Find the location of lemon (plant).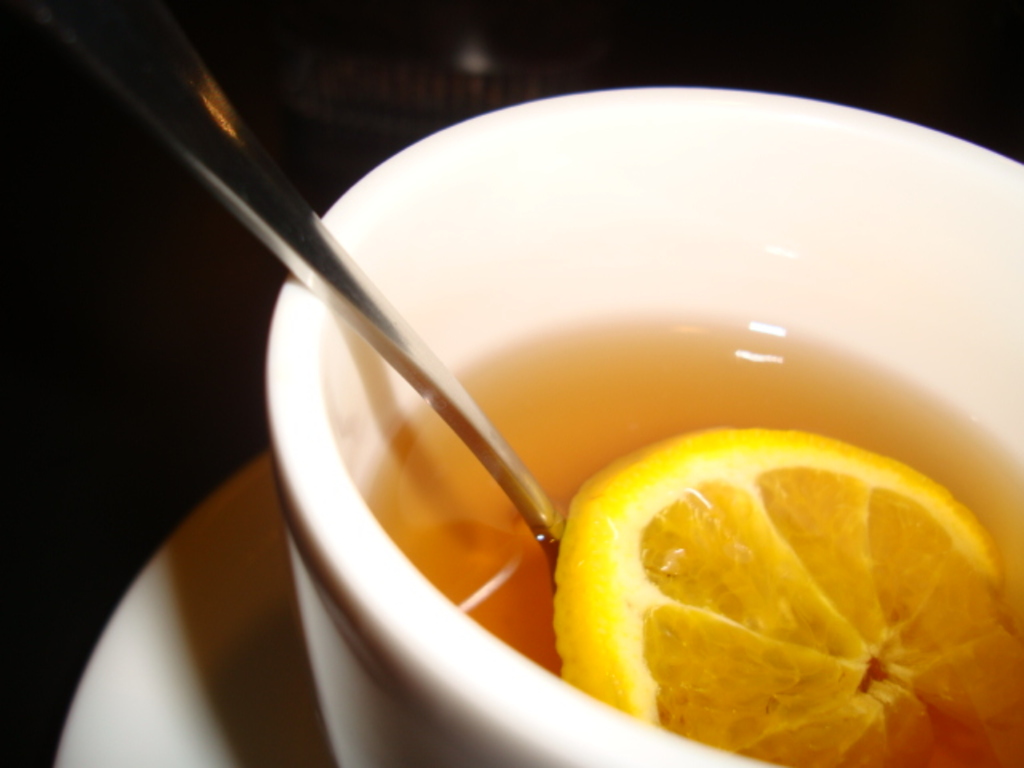
Location: rect(542, 427, 1022, 766).
